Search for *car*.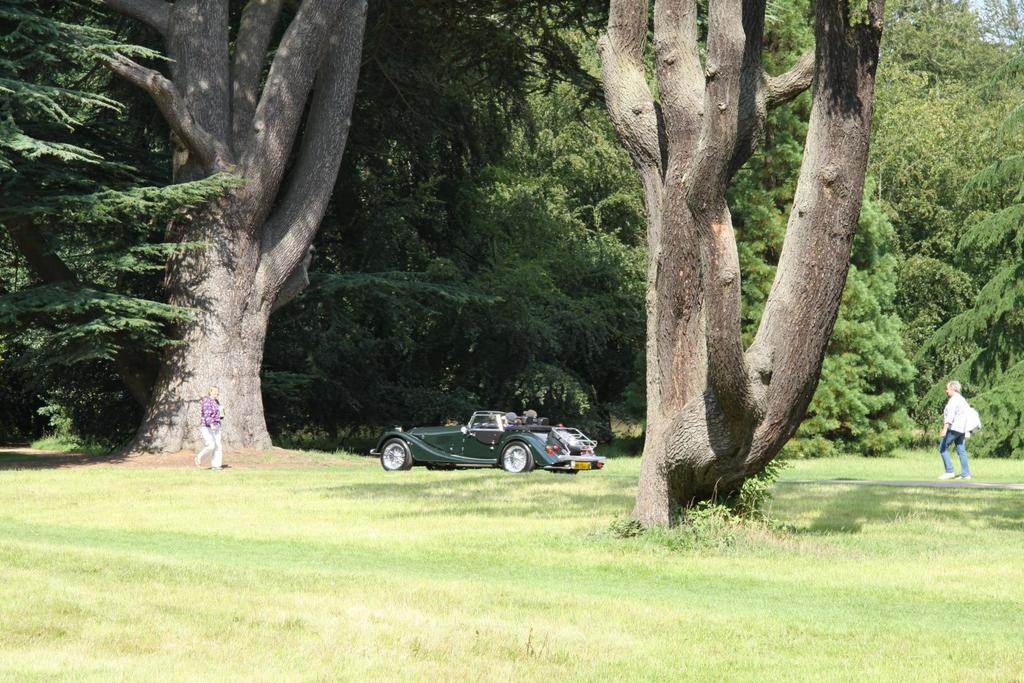
Found at box(370, 412, 605, 470).
